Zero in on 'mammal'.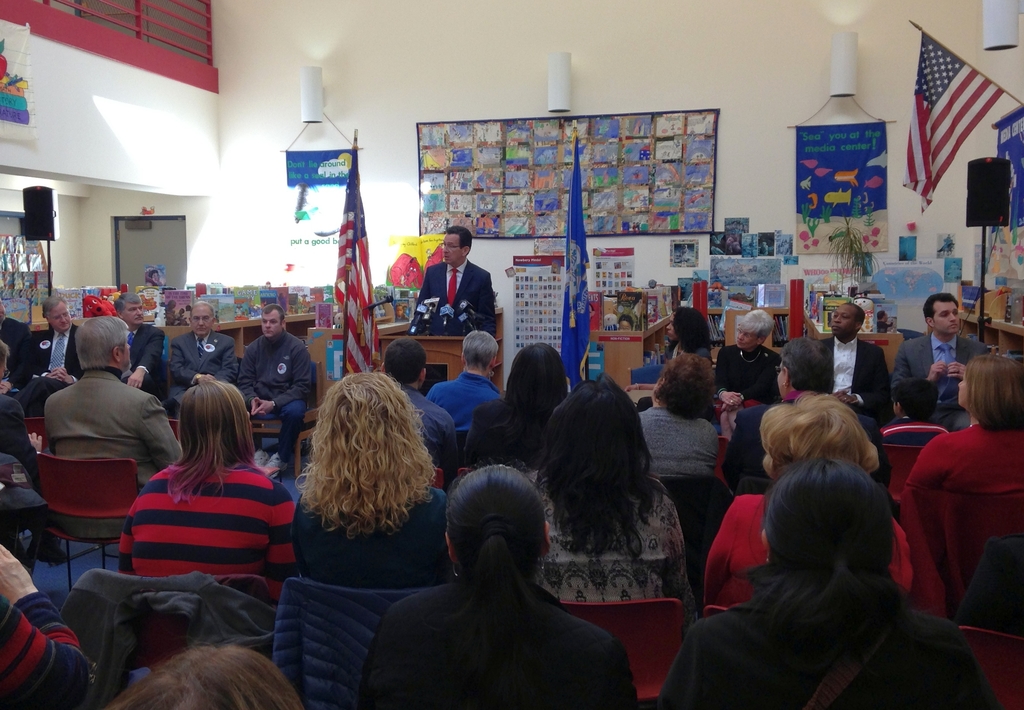
Zeroed in: left=646, top=352, right=723, bottom=477.
